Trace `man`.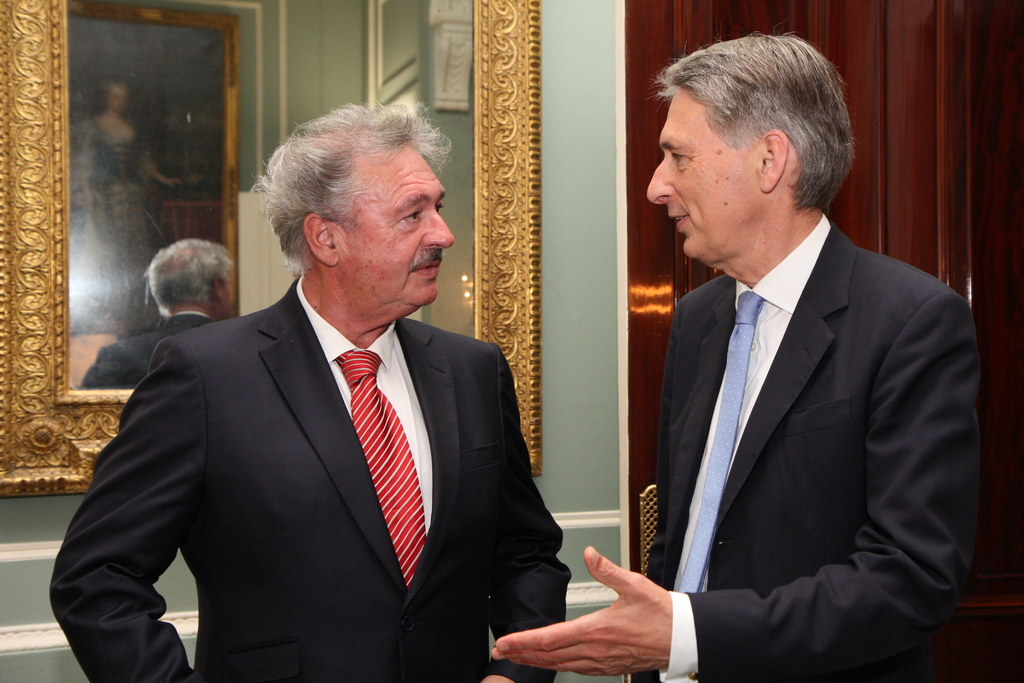
Traced to left=61, top=131, right=550, bottom=670.
